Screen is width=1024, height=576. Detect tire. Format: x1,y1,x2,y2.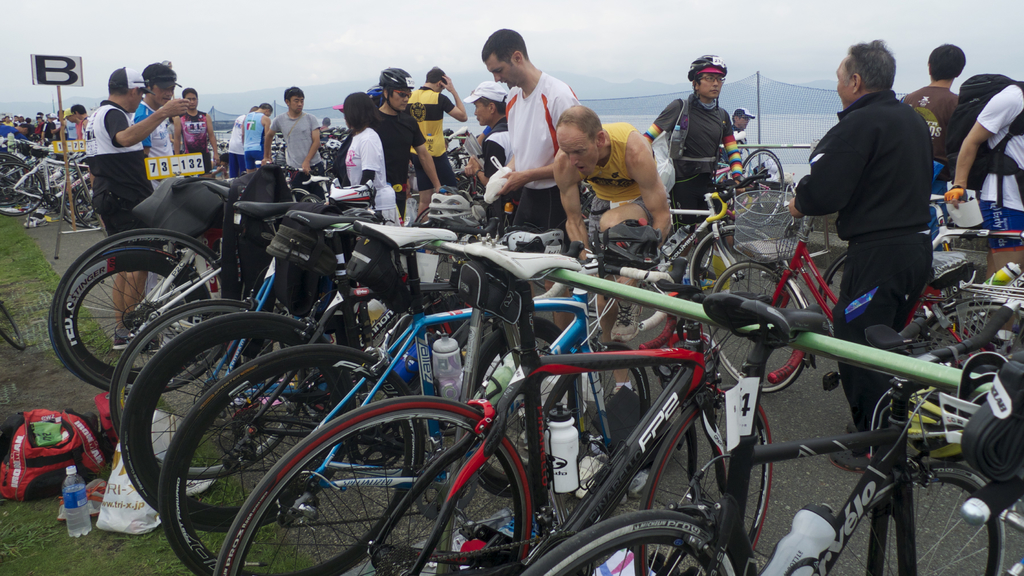
709,265,812,396.
